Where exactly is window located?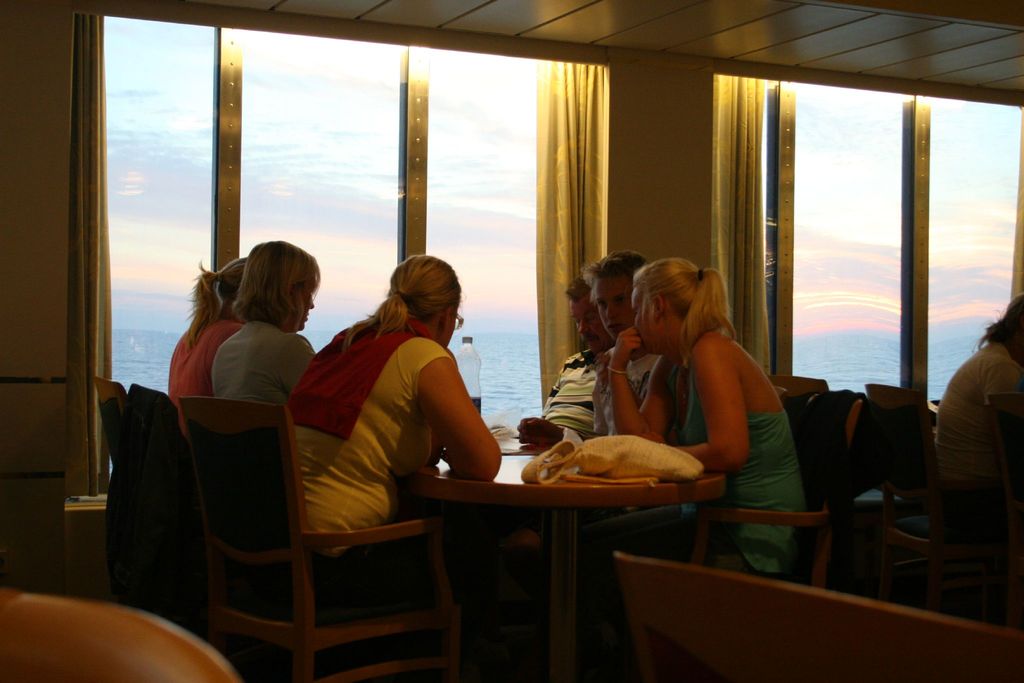
Its bounding box is {"x1": 70, "y1": 12, "x2": 614, "y2": 516}.
